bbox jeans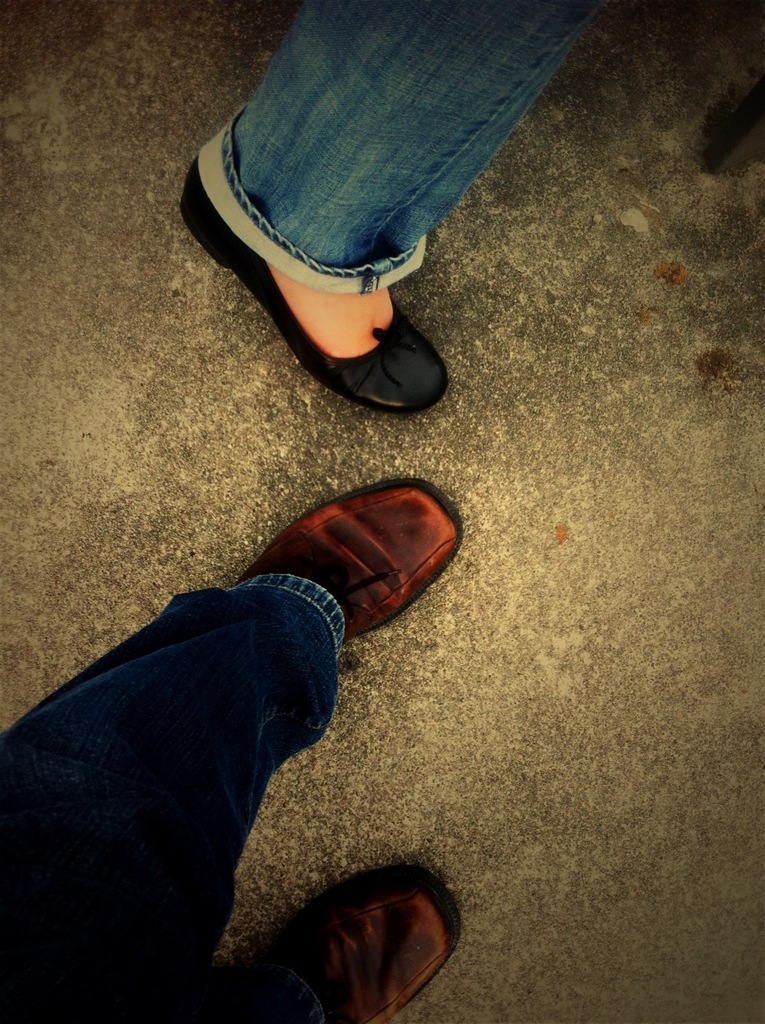
[left=184, top=0, right=600, bottom=301]
